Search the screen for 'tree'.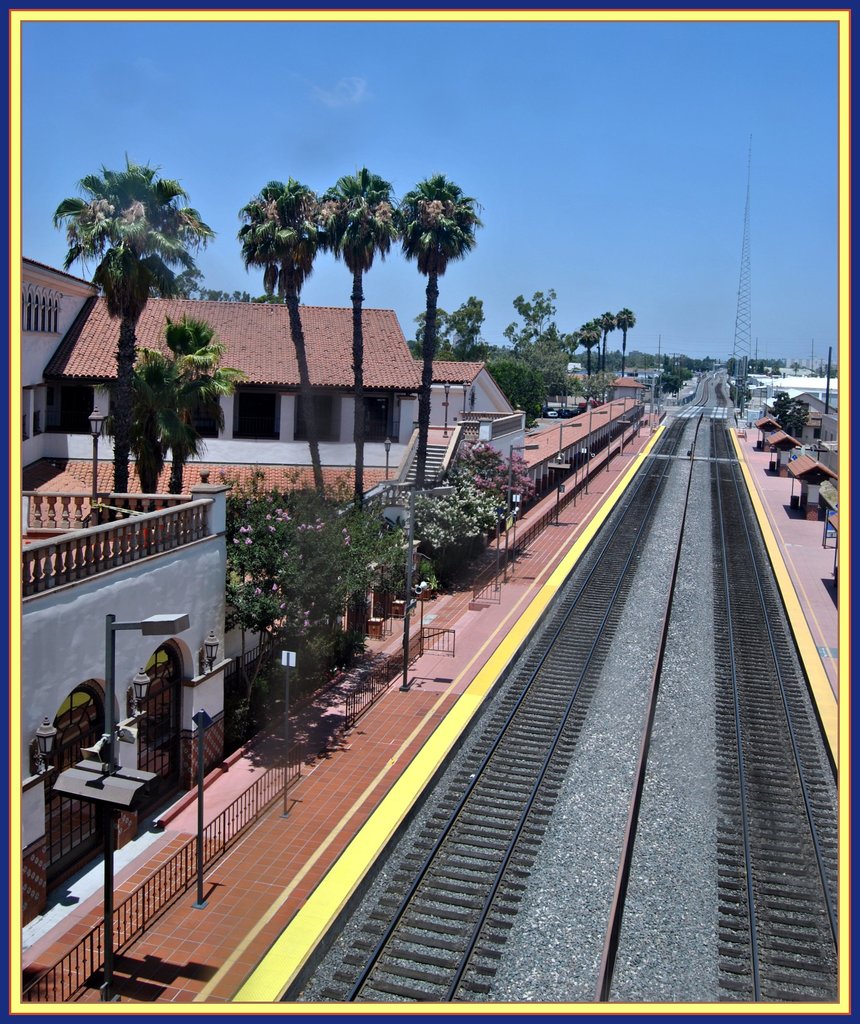
Found at <region>157, 312, 237, 495</region>.
